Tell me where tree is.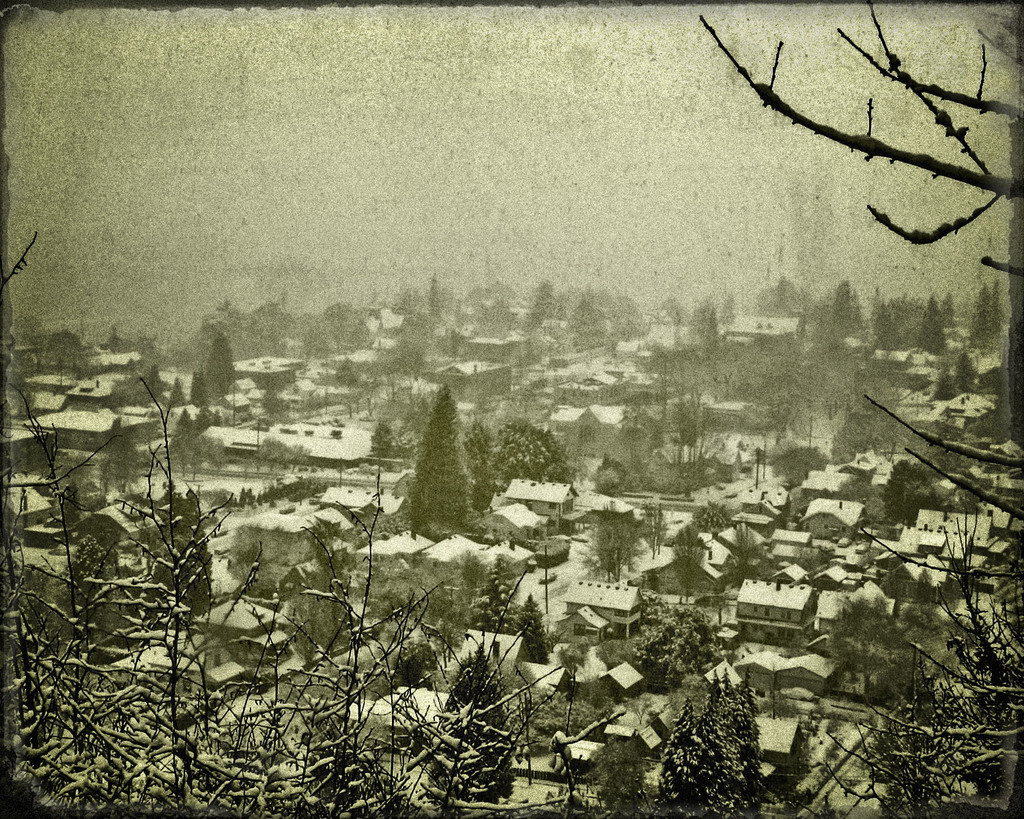
tree is at box=[64, 532, 111, 663].
